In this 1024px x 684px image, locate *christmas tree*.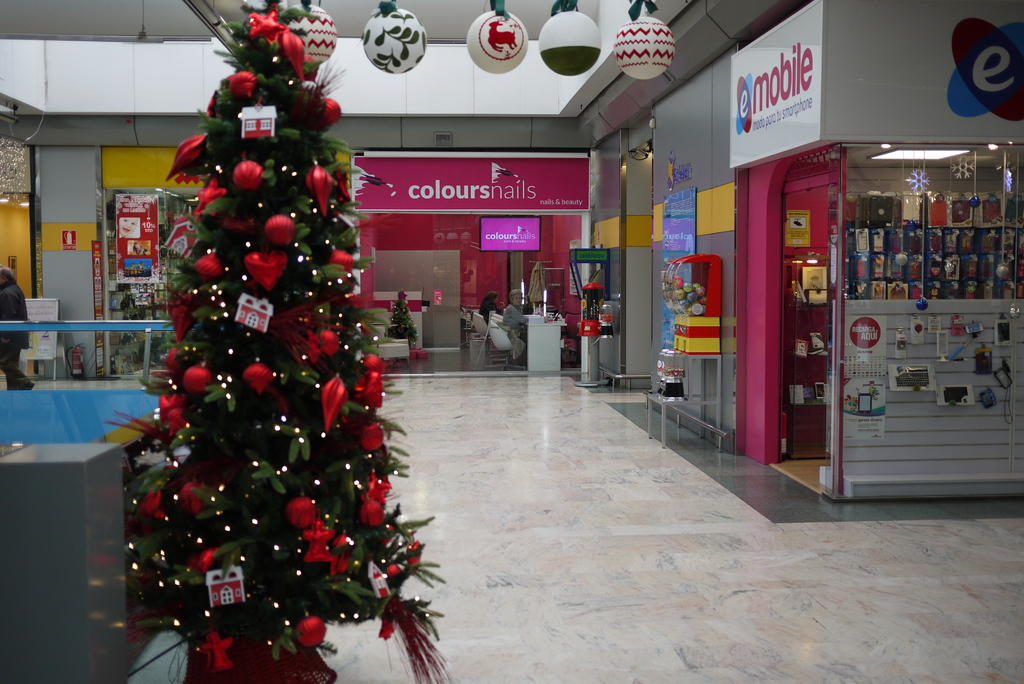
Bounding box: (99, 0, 465, 683).
